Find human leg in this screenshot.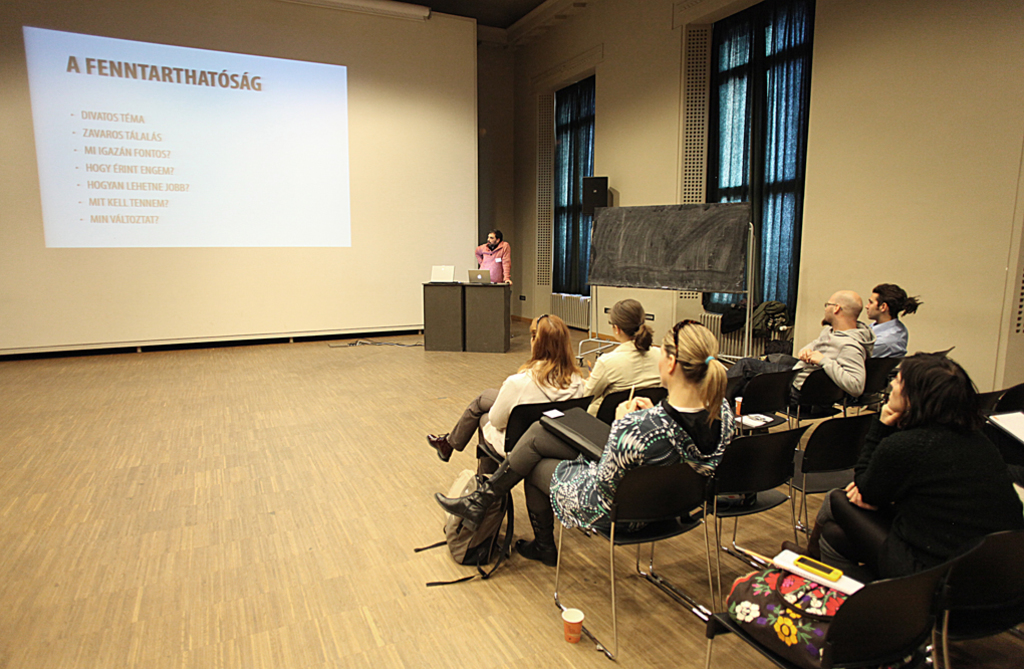
The bounding box for human leg is <bbox>515, 460, 604, 570</bbox>.
